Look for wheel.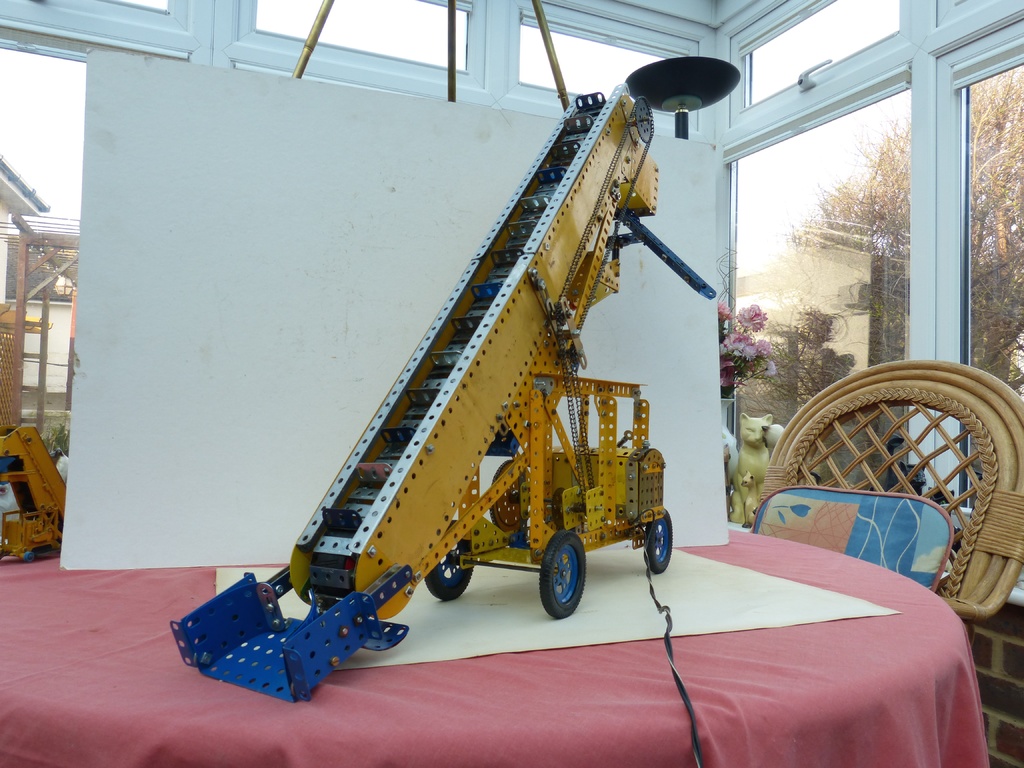
Found: bbox=(535, 532, 591, 620).
